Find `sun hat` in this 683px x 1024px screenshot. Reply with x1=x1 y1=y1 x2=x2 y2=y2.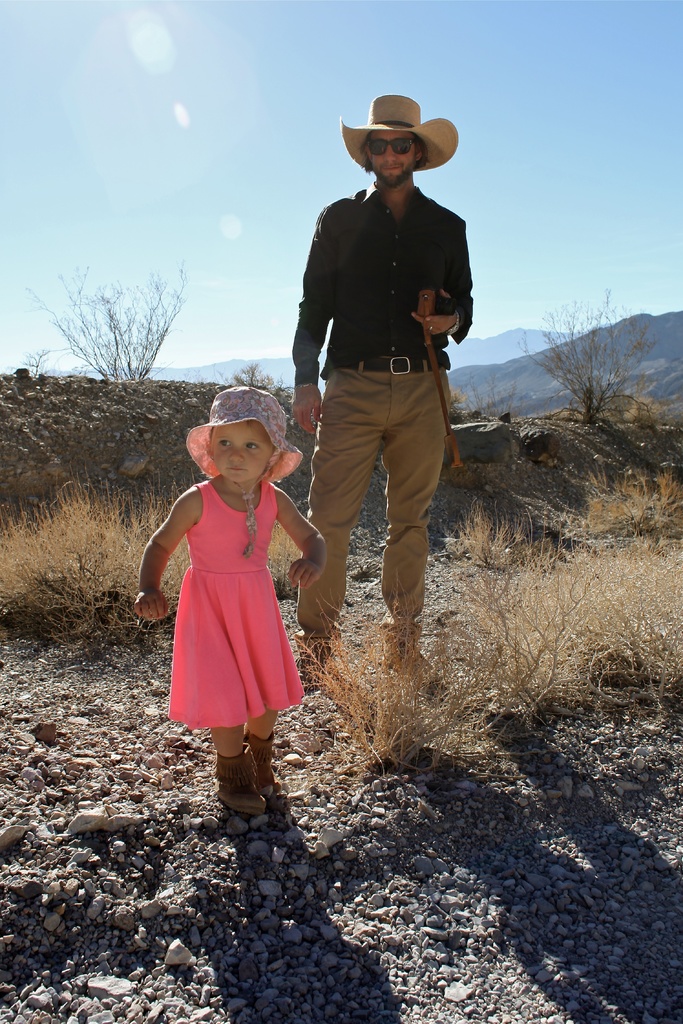
x1=183 y1=380 x2=309 y2=554.
